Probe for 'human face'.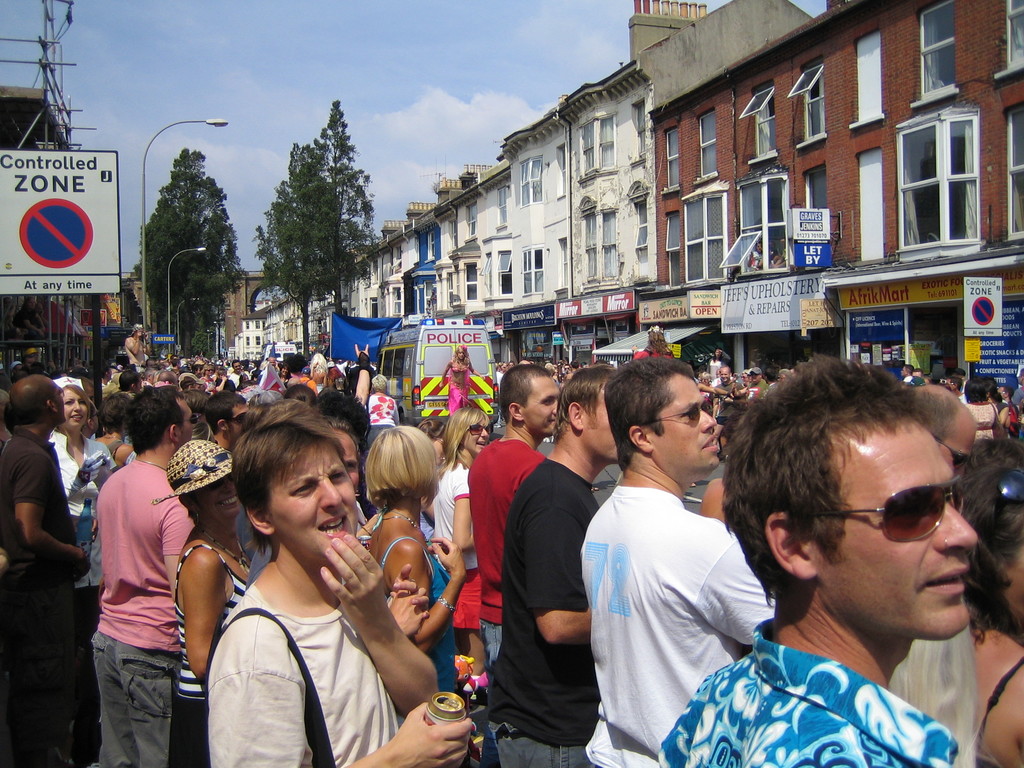
Probe result: bbox=(176, 393, 195, 441).
